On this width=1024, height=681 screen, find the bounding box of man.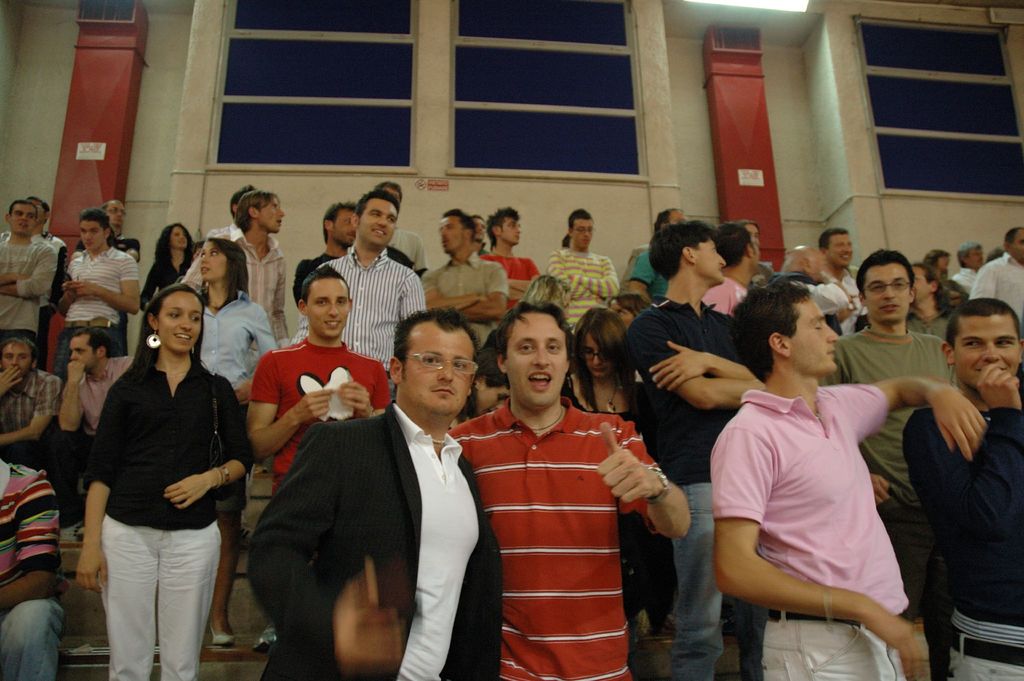
Bounding box: [708, 278, 981, 680].
